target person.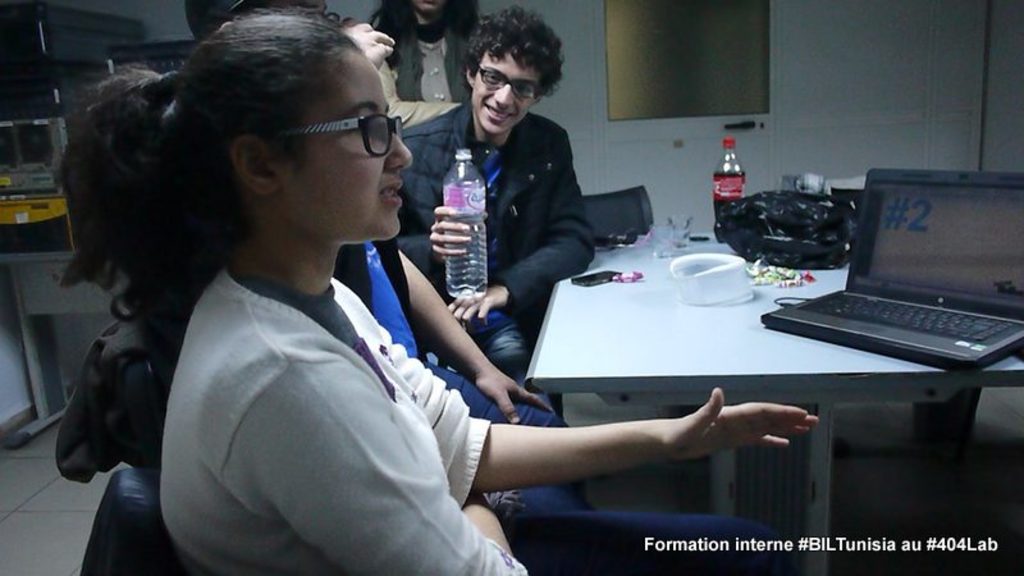
Target region: x1=390 y1=0 x2=604 y2=410.
